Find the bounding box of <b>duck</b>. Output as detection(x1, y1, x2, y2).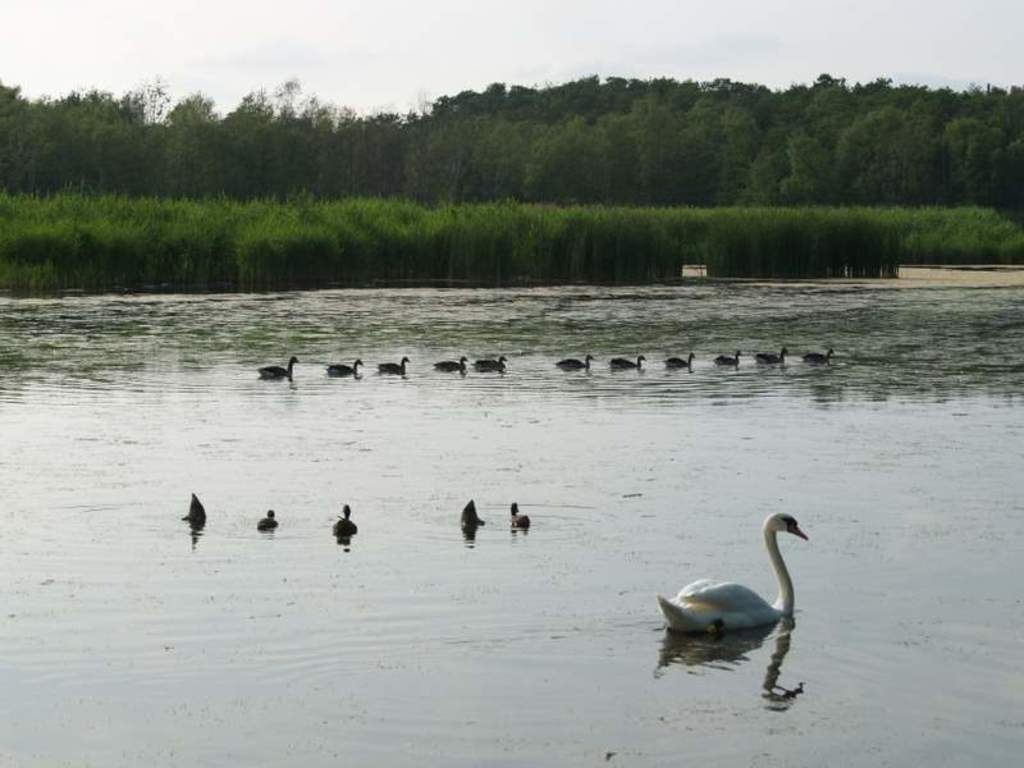
detection(509, 503, 540, 535).
